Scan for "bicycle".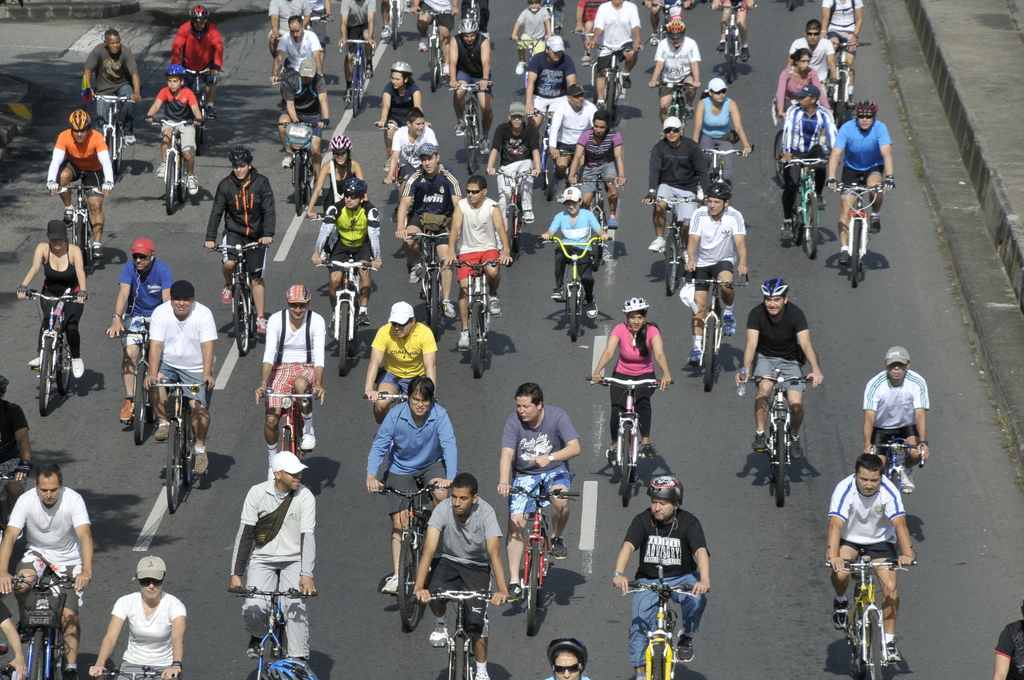
Scan result: box=[532, 222, 598, 344].
